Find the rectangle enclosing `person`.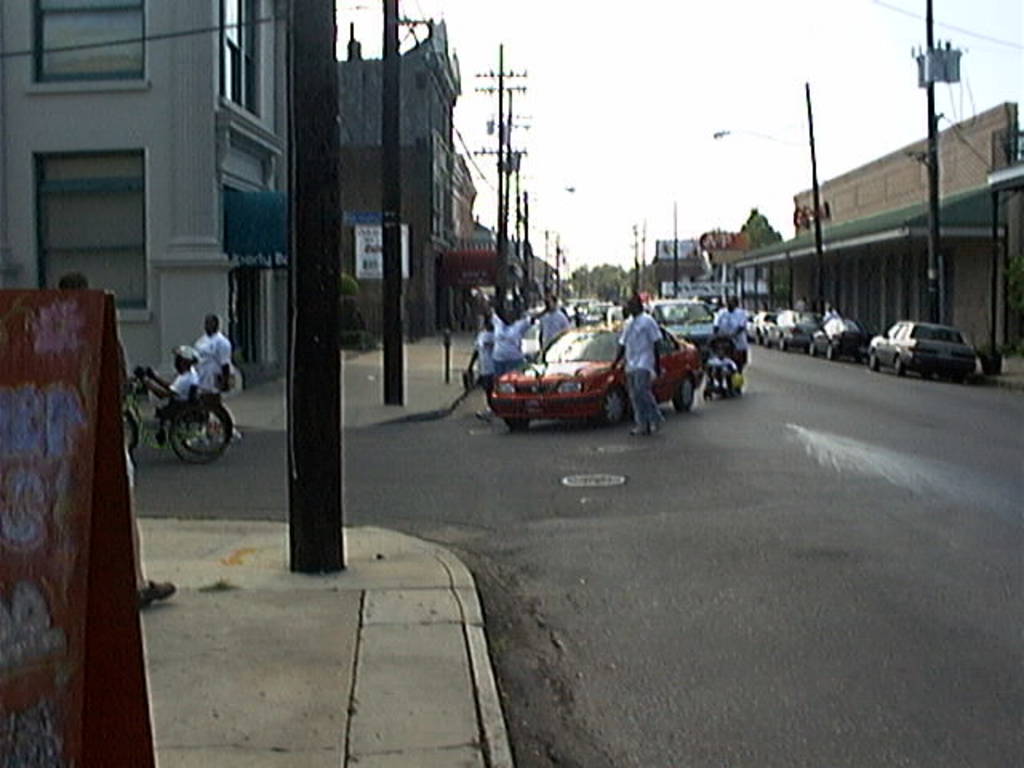
x1=699, y1=341, x2=739, y2=392.
